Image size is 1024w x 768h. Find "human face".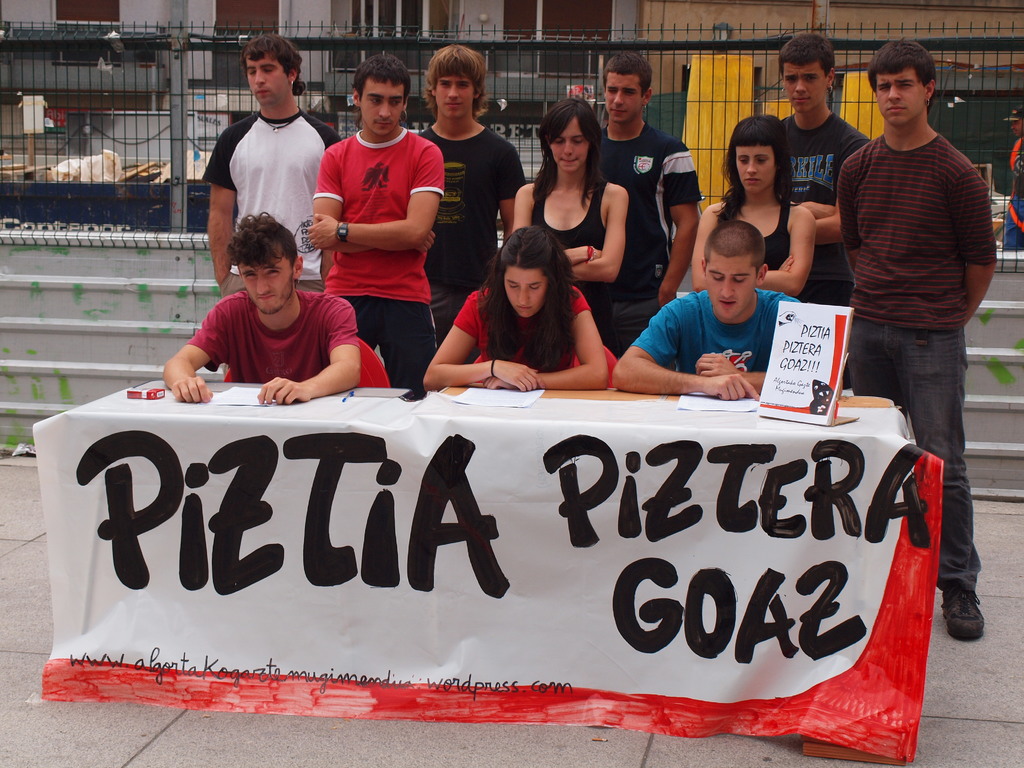
x1=436 y1=70 x2=477 y2=121.
